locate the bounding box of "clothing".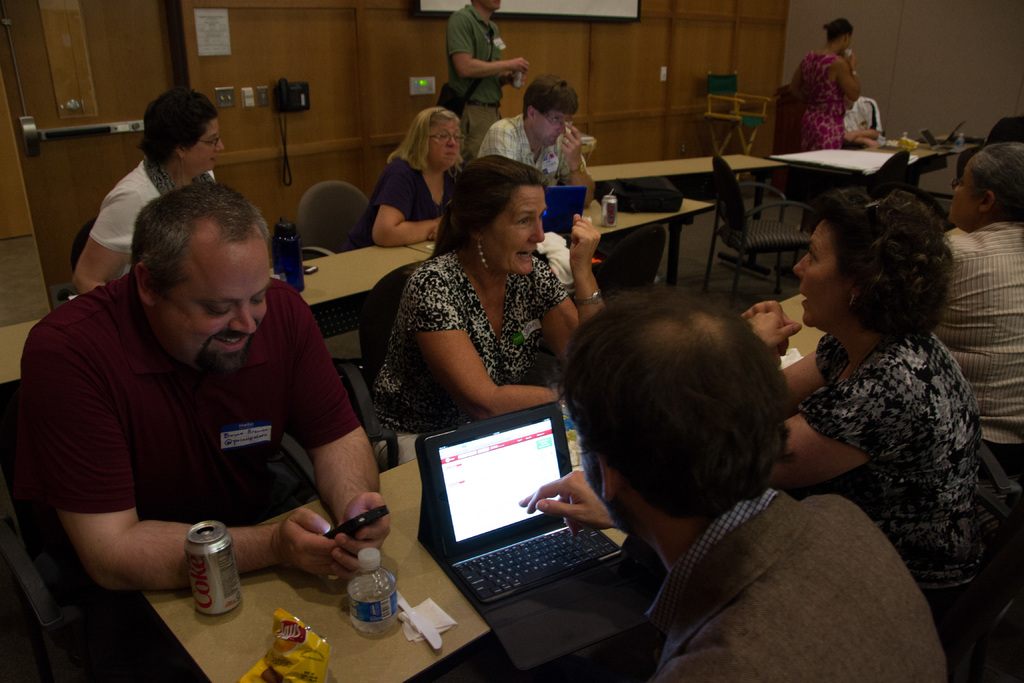
Bounding box: [x1=645, y1=484, x2=947, y2=682].
